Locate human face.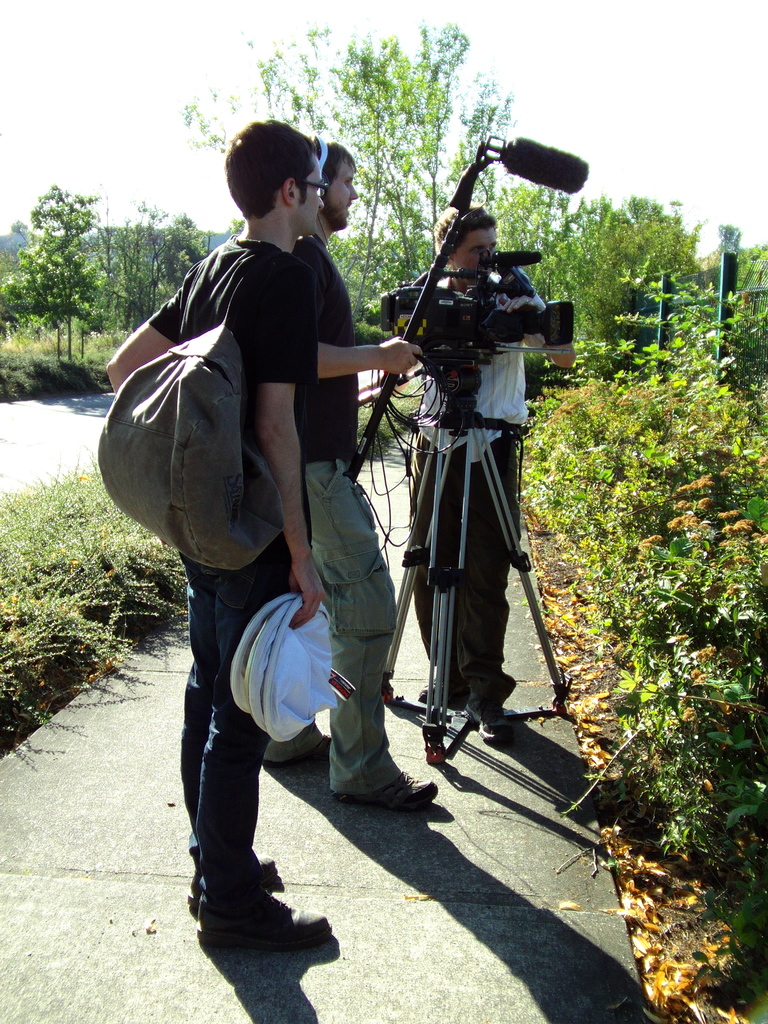
Bounding box: (x1=298, y1=166, x2=324, y2=236).
